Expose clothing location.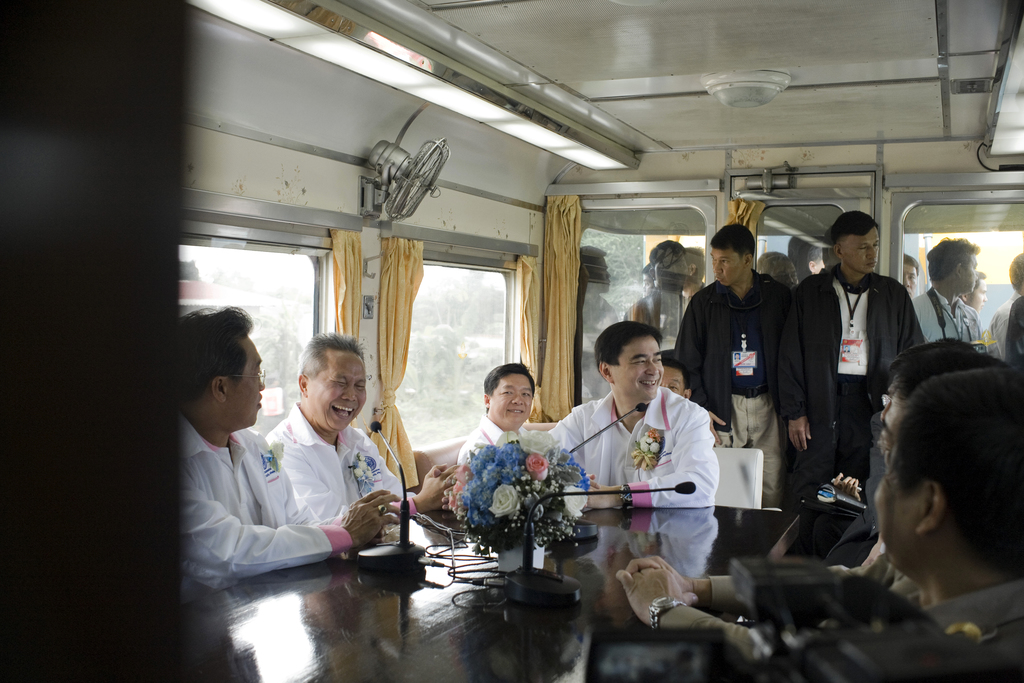
Exposed at select_region(844, 375, 867, 503).
